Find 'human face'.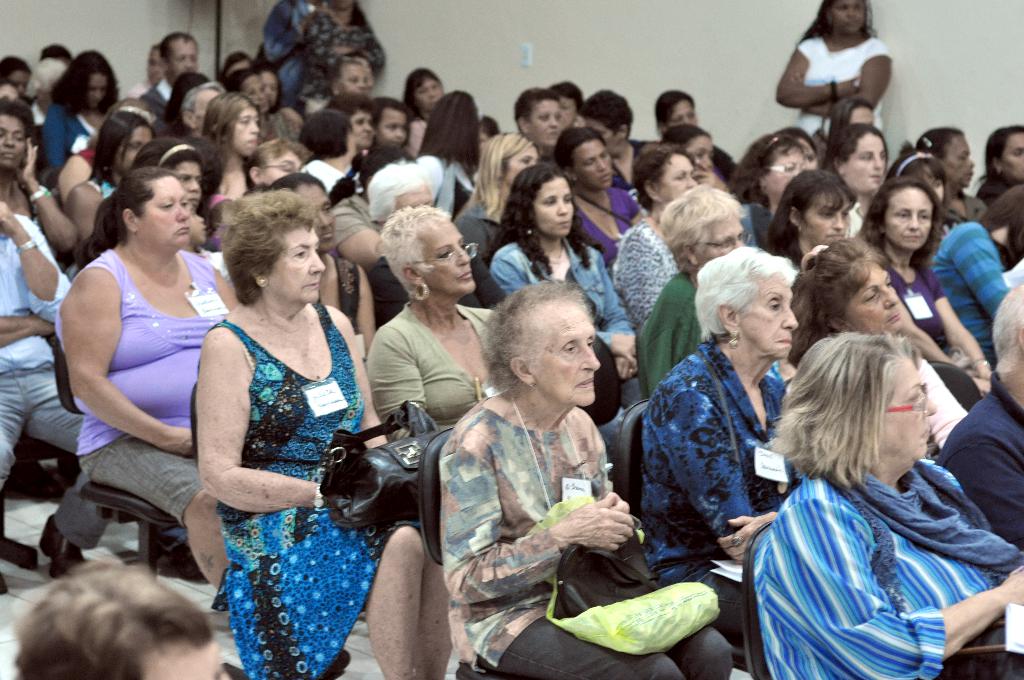
{"x1": 826, "y1": 0, "x2": 868, "y2": 36}.
